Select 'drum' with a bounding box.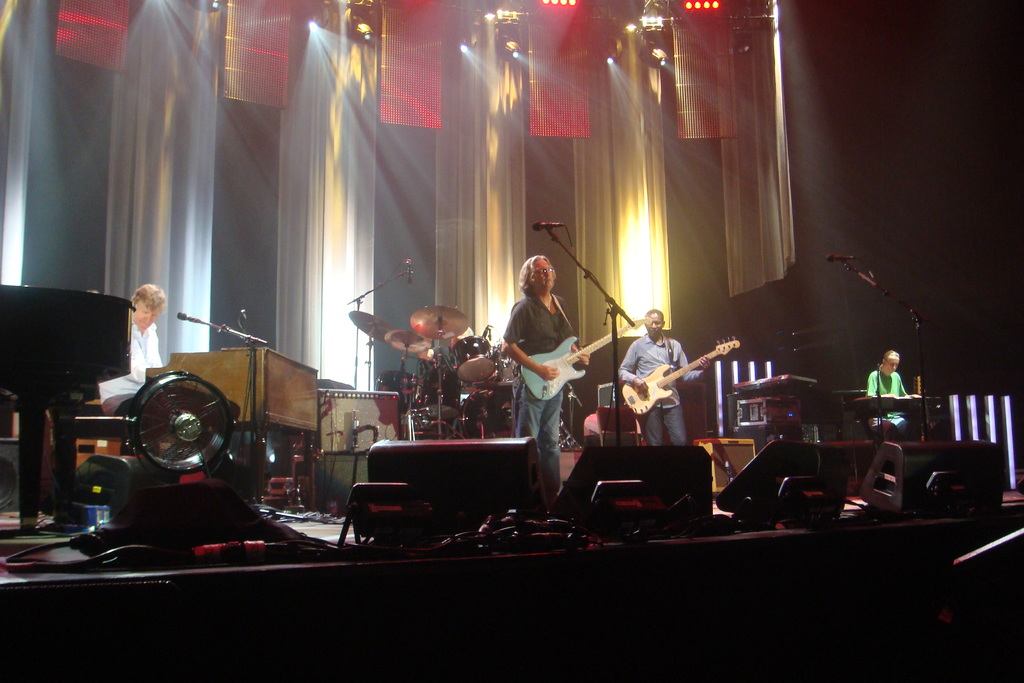
left=462, top=384, right=515, bottom=436.
